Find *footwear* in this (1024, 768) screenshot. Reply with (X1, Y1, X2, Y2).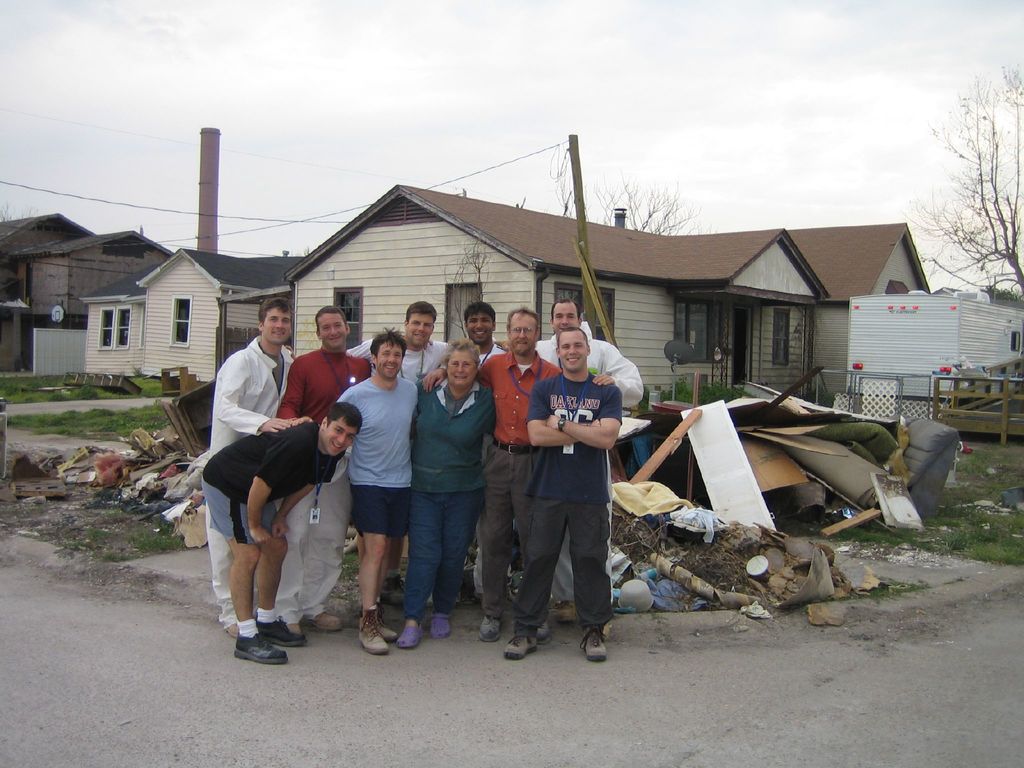
(314, 609, 340, 630).
